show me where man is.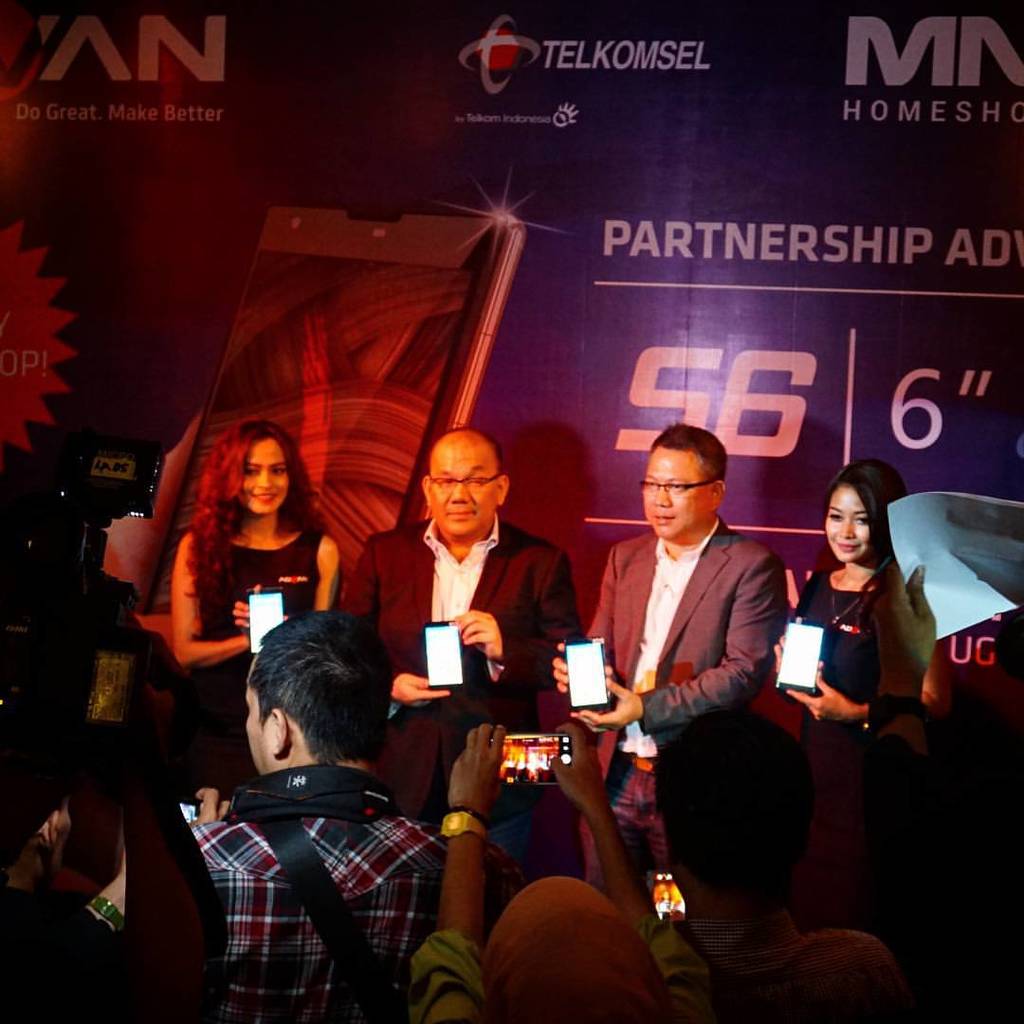
man is at 655/704/917/1023.
